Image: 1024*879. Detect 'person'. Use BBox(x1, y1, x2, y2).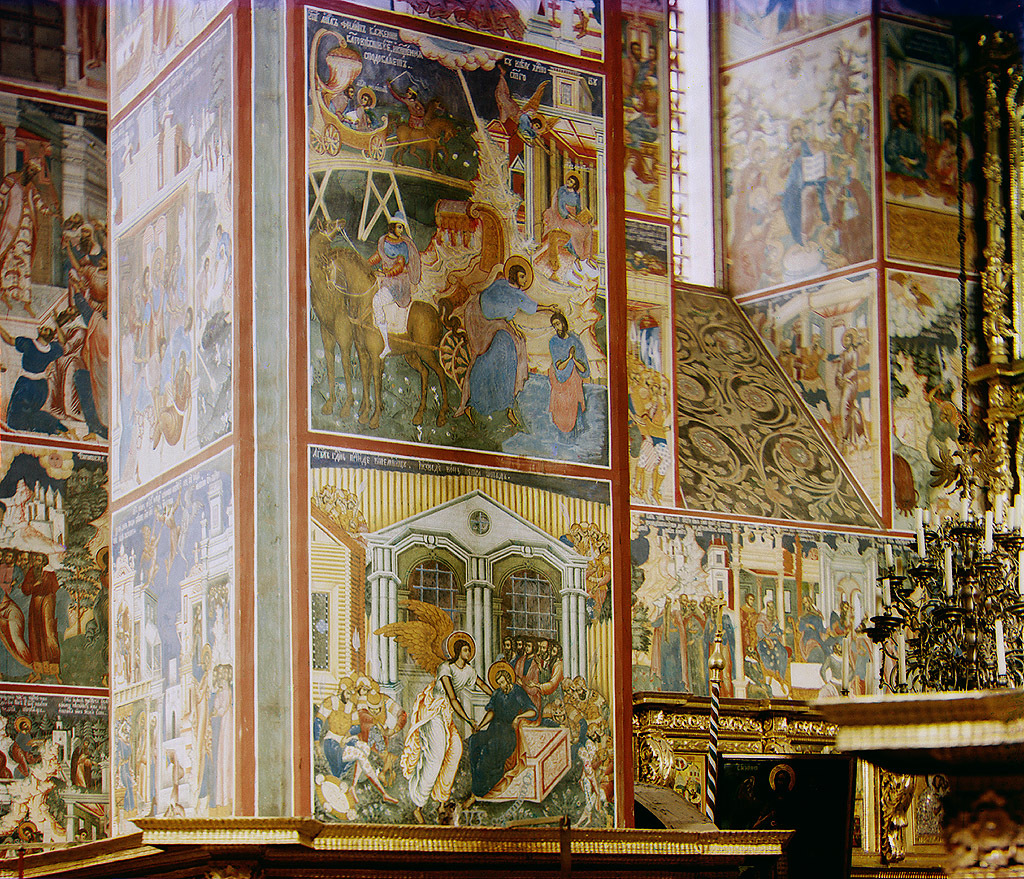
BBox(456, 659, 537, 801).
